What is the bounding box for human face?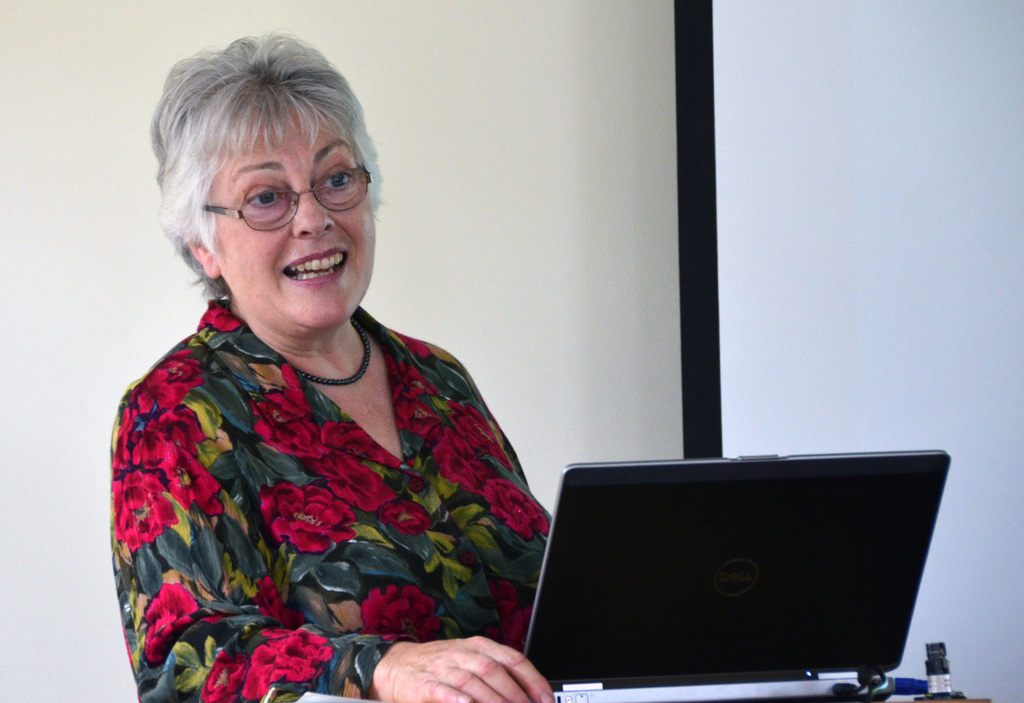
<bbox>208, 104, 379, 329</bbox>.
